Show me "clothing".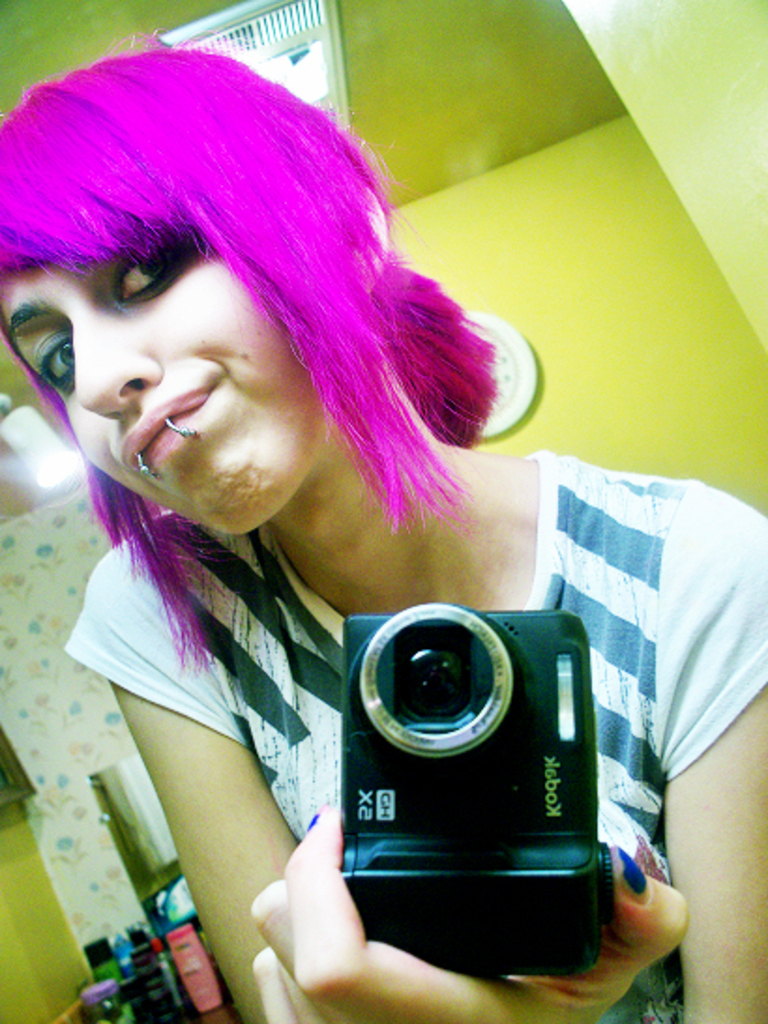
"clothing" is here: locate(58, 505, 766, 1022).
